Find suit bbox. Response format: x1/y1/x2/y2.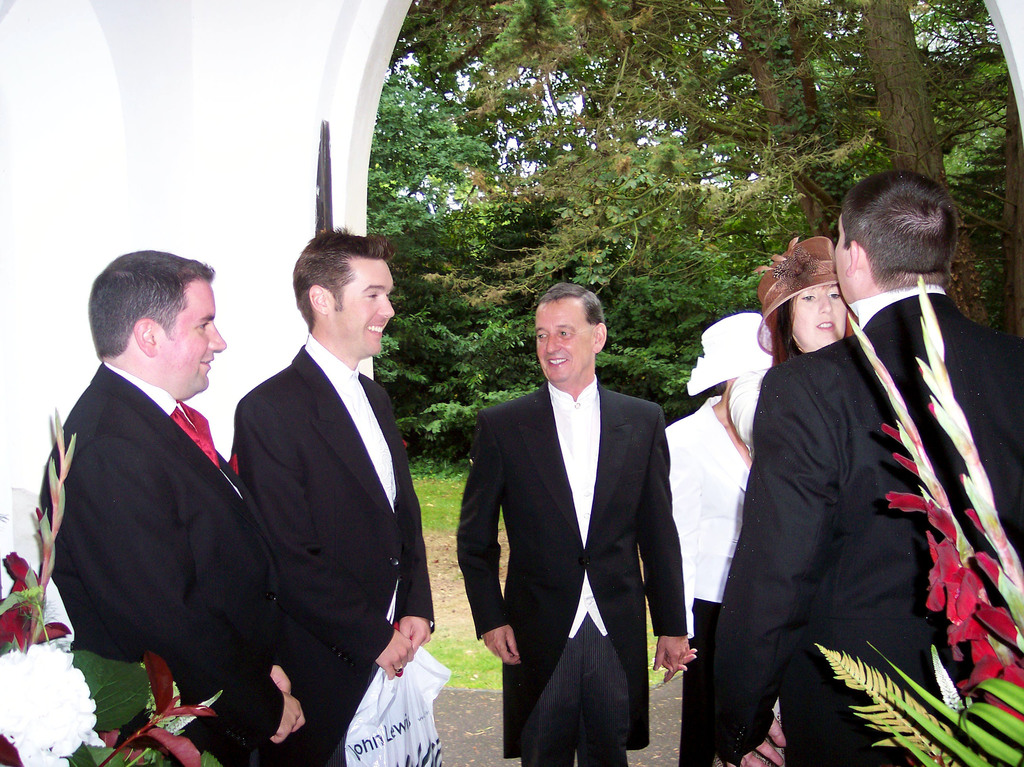
466/278/689/760.
